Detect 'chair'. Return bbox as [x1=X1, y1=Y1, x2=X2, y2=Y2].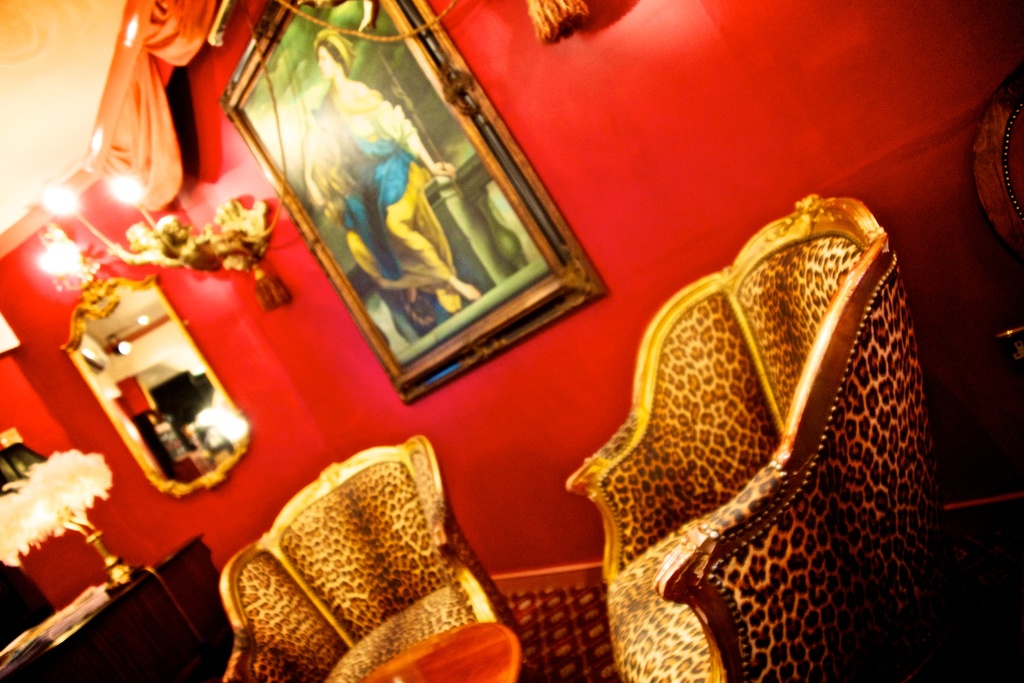
[x1=204, y1=427, x2=543, y2=681].
